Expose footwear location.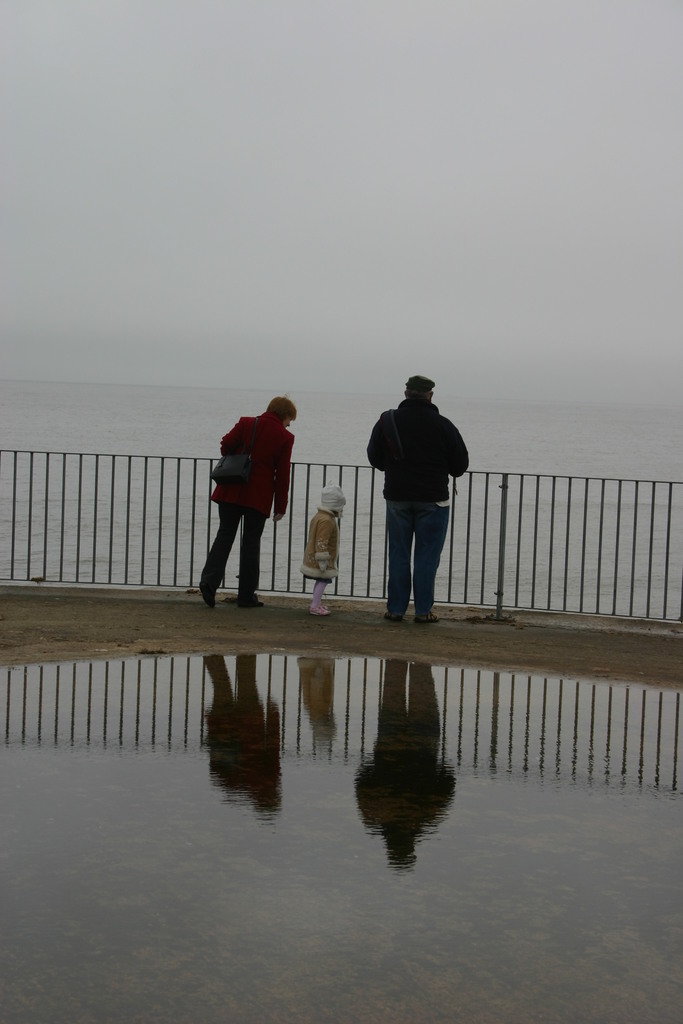
Exposed at 415:611:445:625.
